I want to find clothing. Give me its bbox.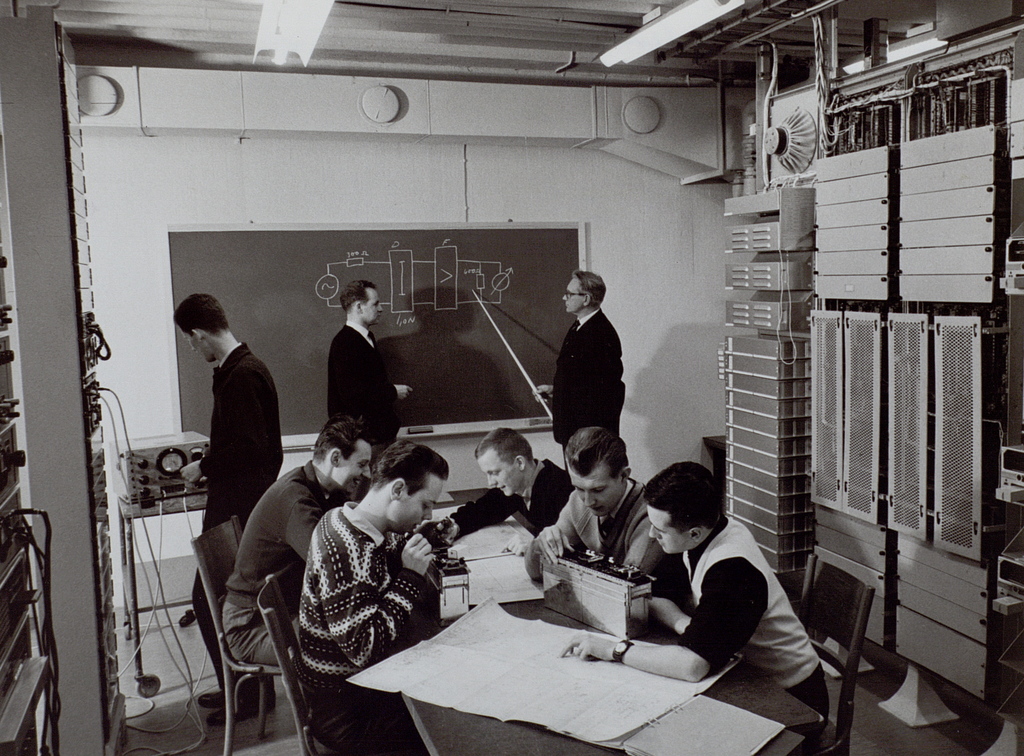
<region>191, 342, 294, 726</region>.
